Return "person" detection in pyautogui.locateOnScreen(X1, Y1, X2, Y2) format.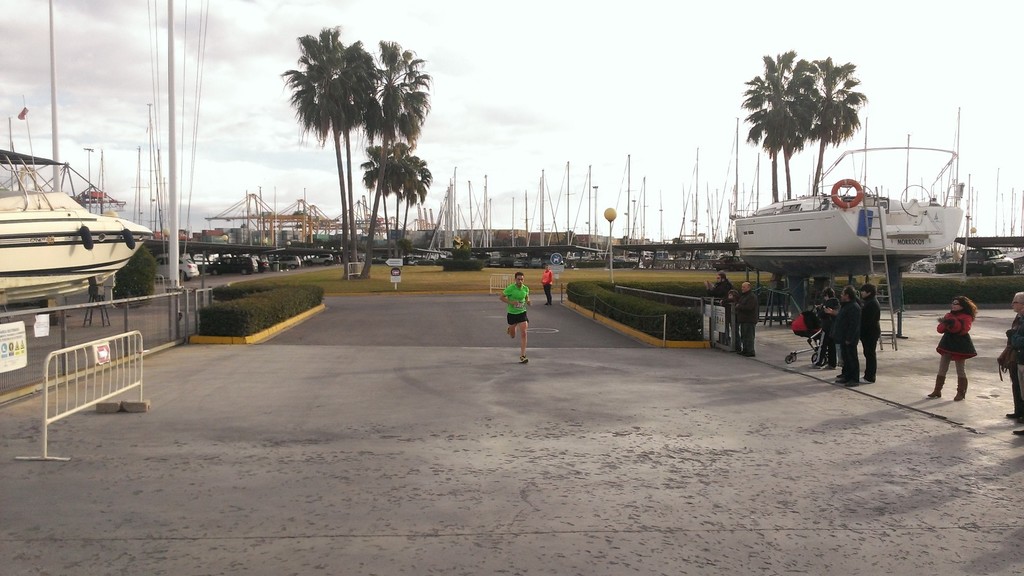
pyautogui.locateOnScreen(828, 286, 865, 383).
